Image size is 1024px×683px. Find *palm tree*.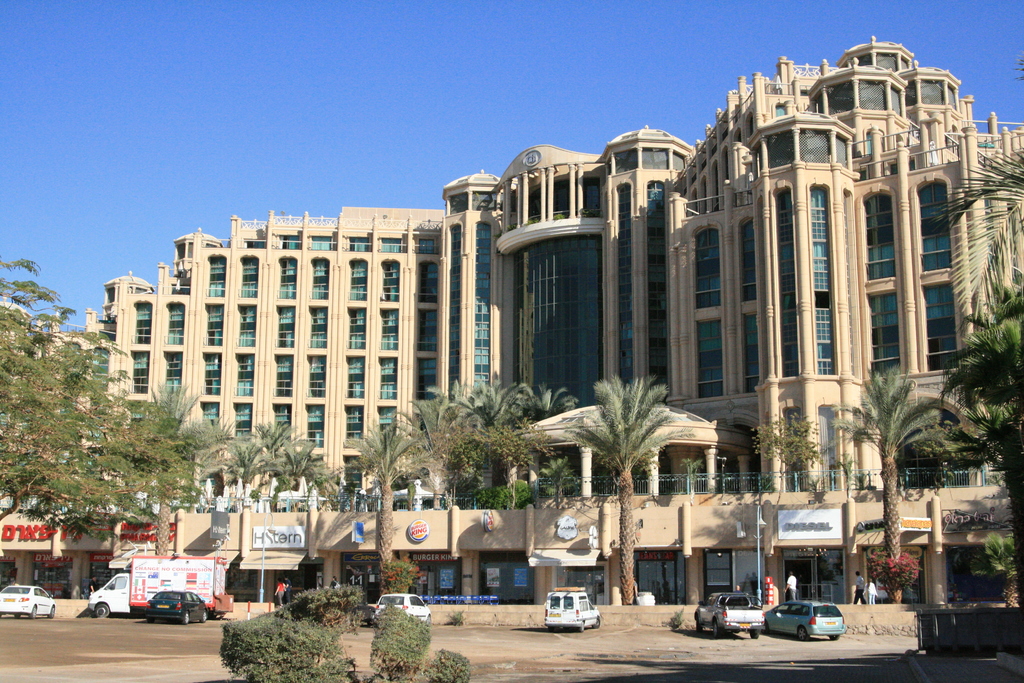
left=432, top=388, right=520, bottom=583.
